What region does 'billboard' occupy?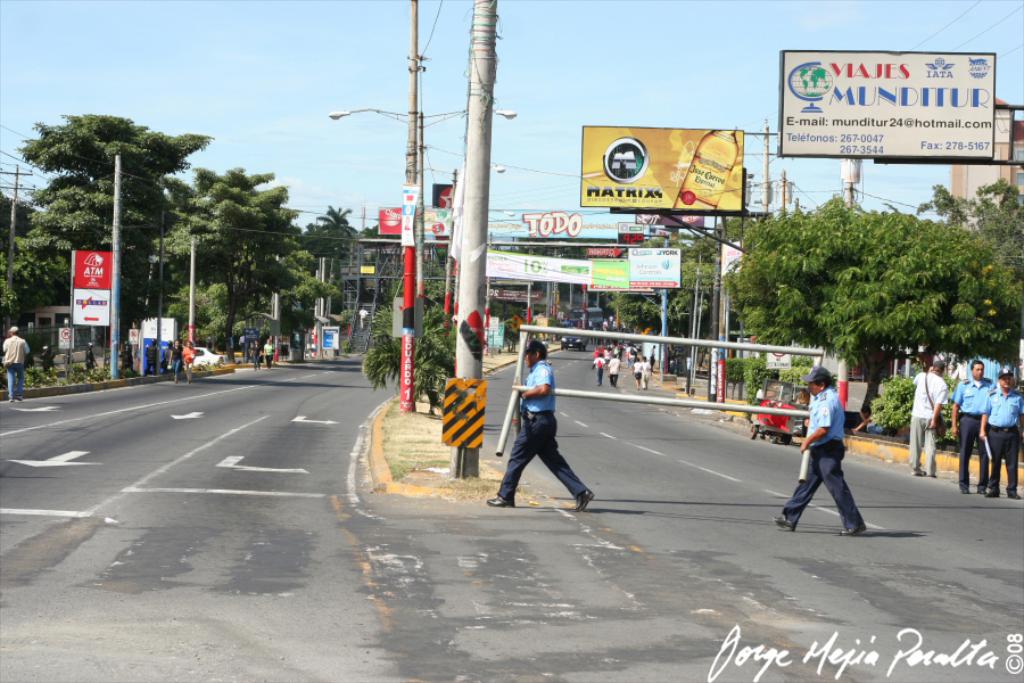
(left=571, top=115, right=740, bottom=225).
